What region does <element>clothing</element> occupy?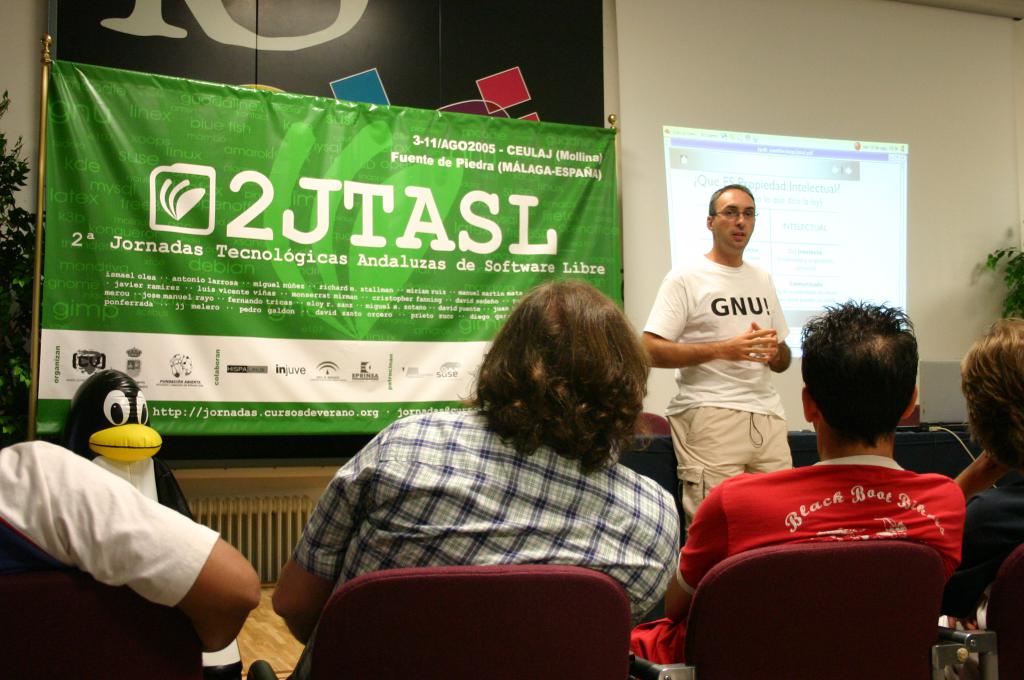
(left=643, top=252, right=788, bottom=533).
